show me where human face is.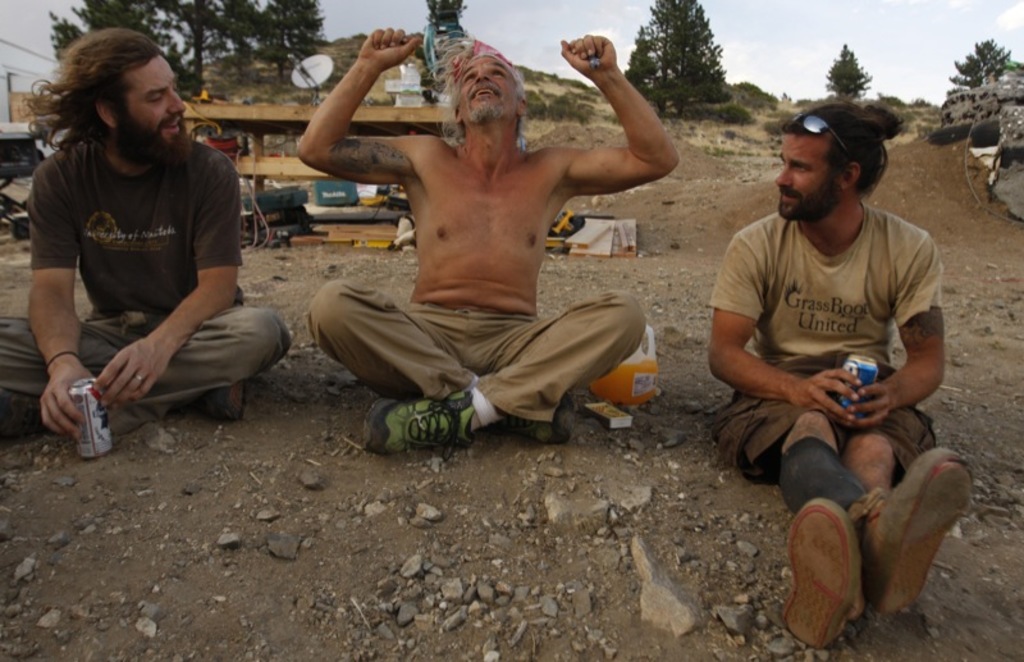
human face is at [x1=458, y1=56, x2=525, y2=118].
